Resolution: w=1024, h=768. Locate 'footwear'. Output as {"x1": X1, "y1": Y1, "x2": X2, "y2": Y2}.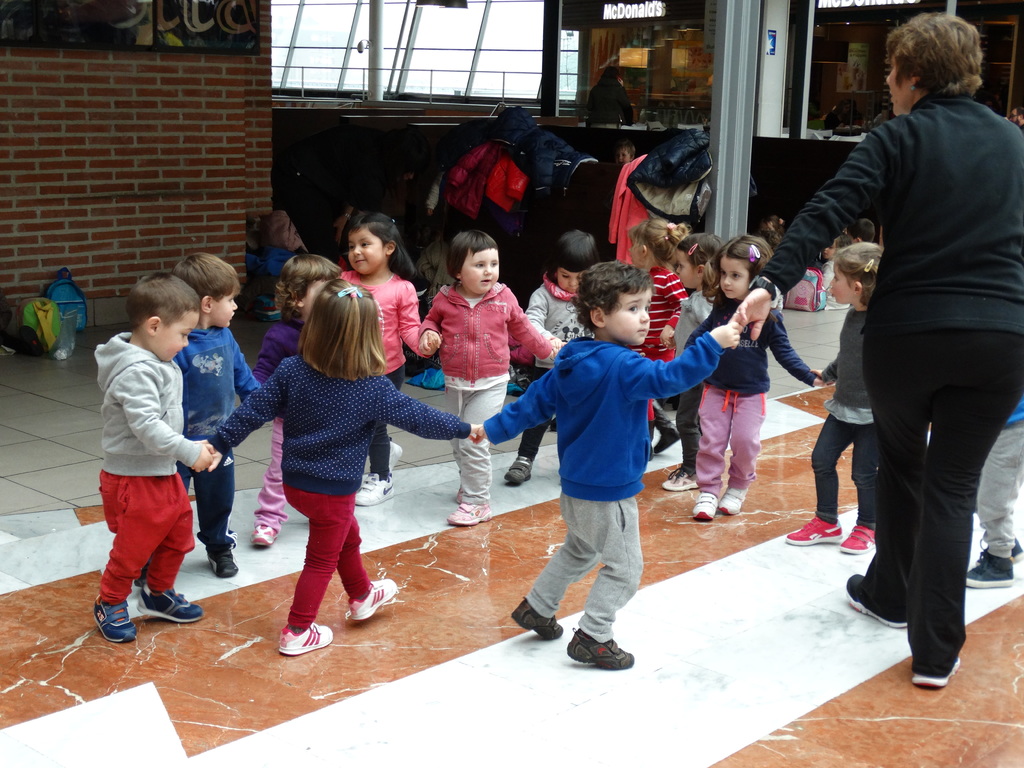
{"x1": 837, "y1": 521, "x2": 877, "y2": 554}.
